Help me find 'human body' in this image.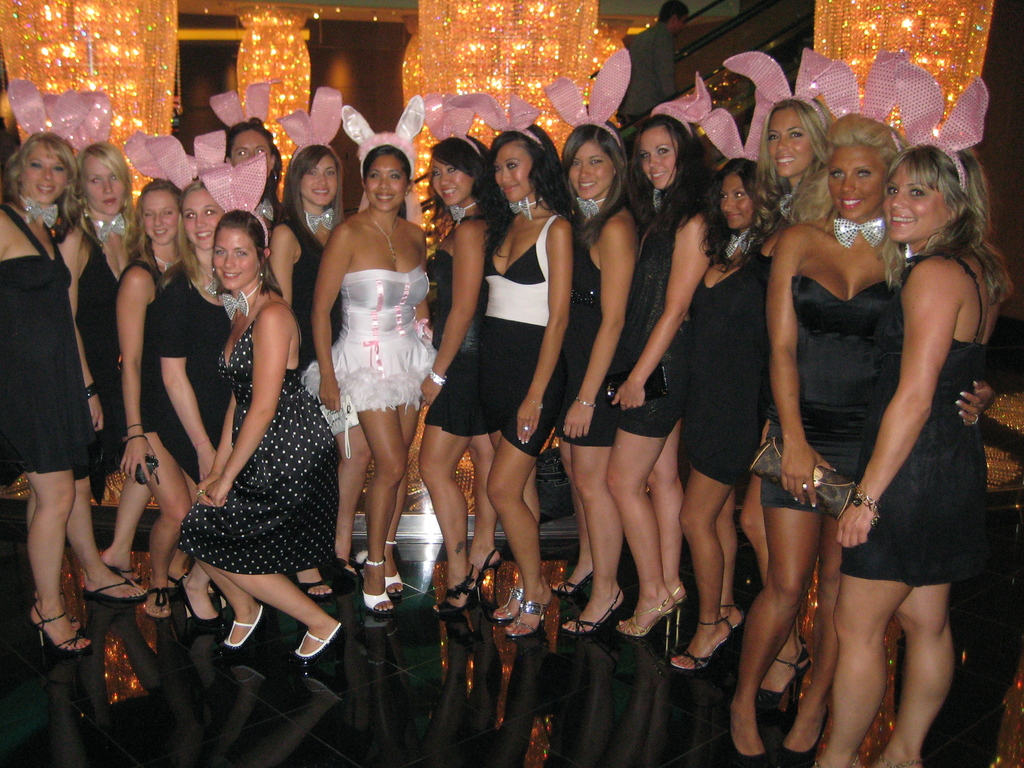
Found it: pyautogui.locateOnScreen(306, 142, 439, 621).
